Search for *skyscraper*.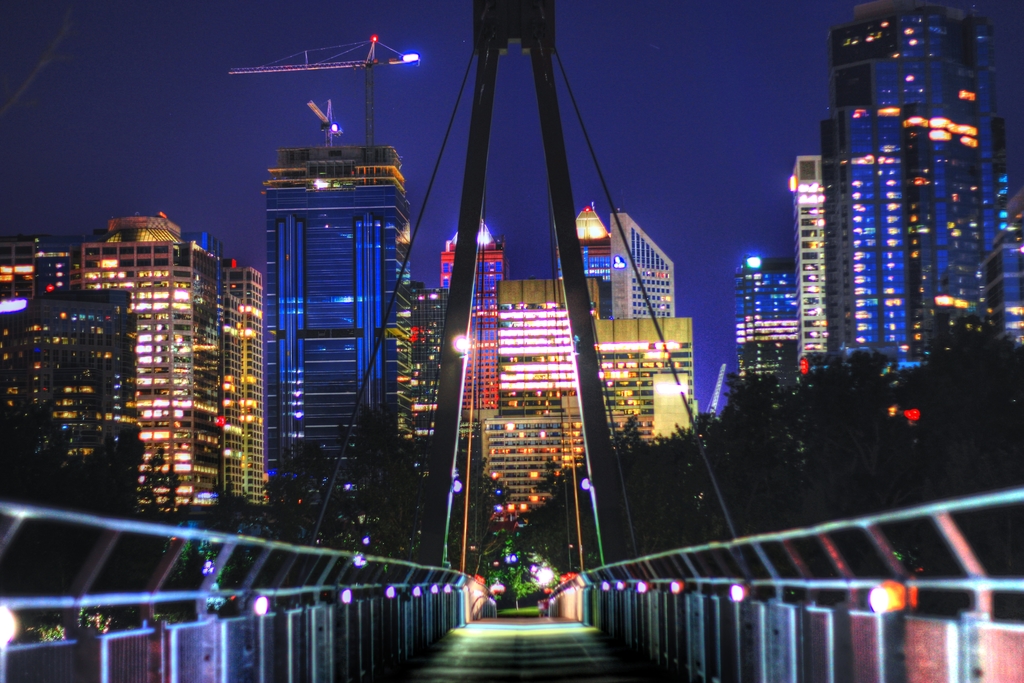
Found at <bbox>500, 259, 703, 489</bbox>.
